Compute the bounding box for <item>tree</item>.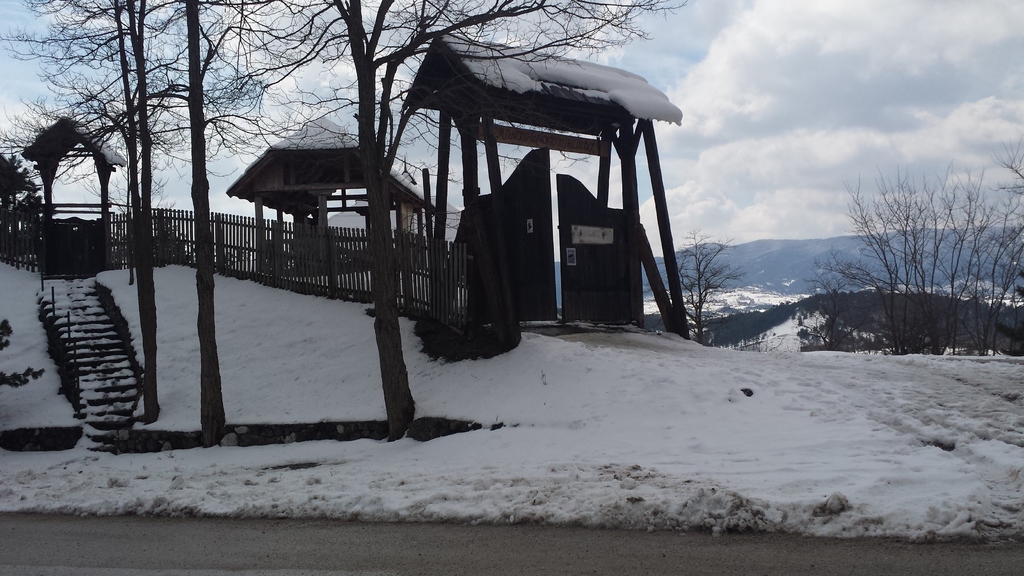
178/0/320/446.
